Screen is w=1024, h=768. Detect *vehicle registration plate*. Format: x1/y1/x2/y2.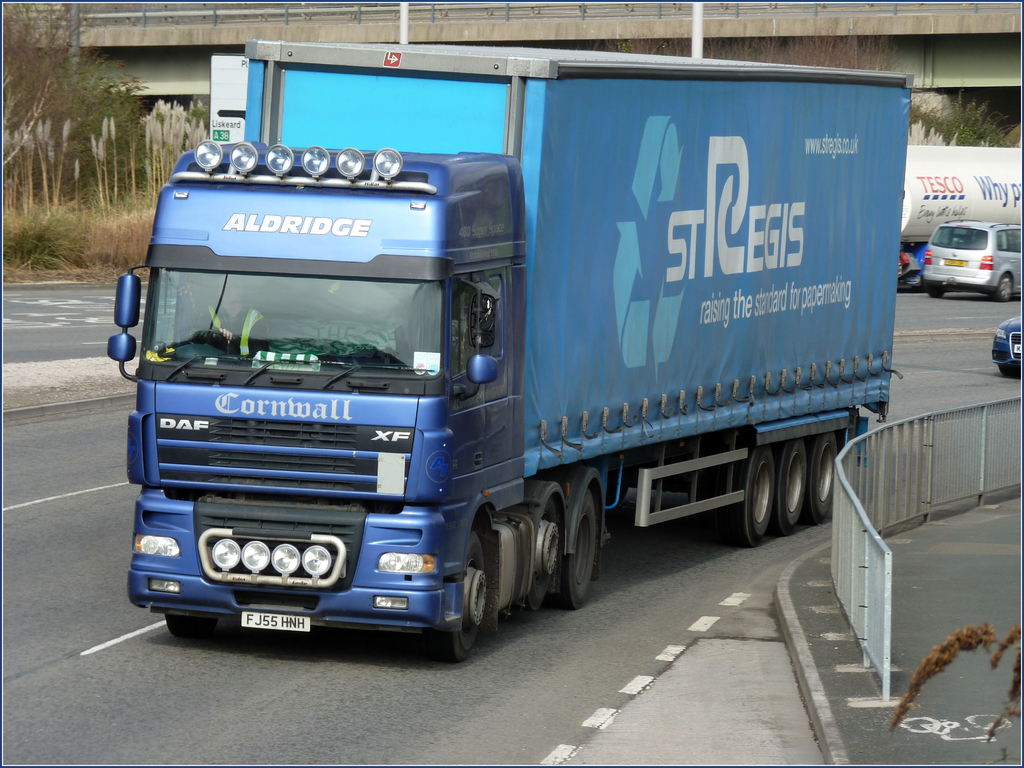
237/611/309/630.
